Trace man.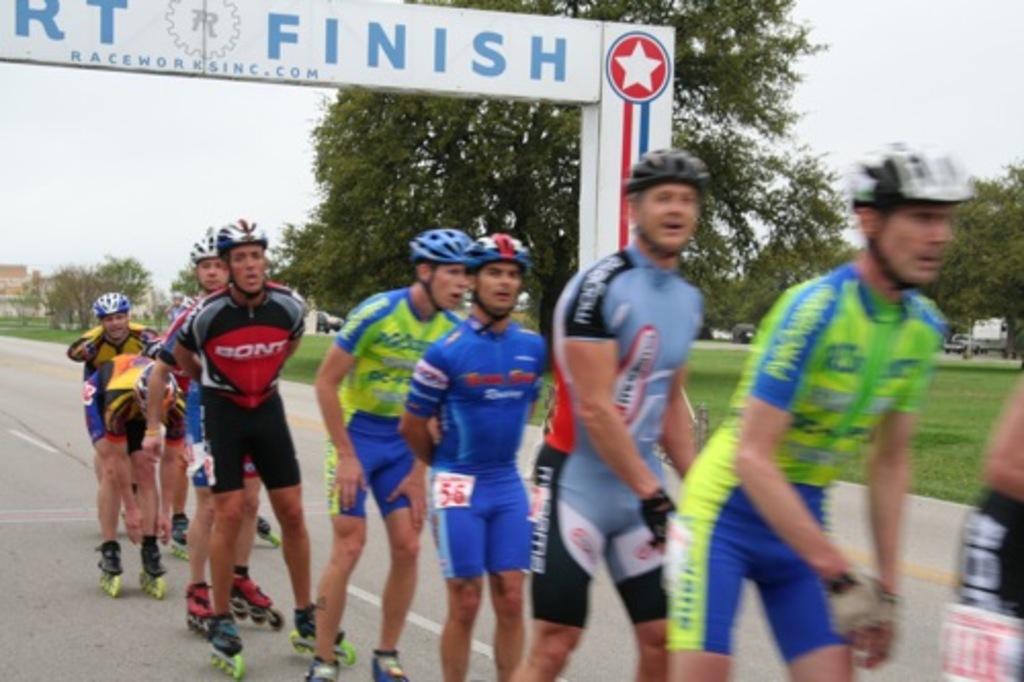
Traced to 942 365 1022 680.
